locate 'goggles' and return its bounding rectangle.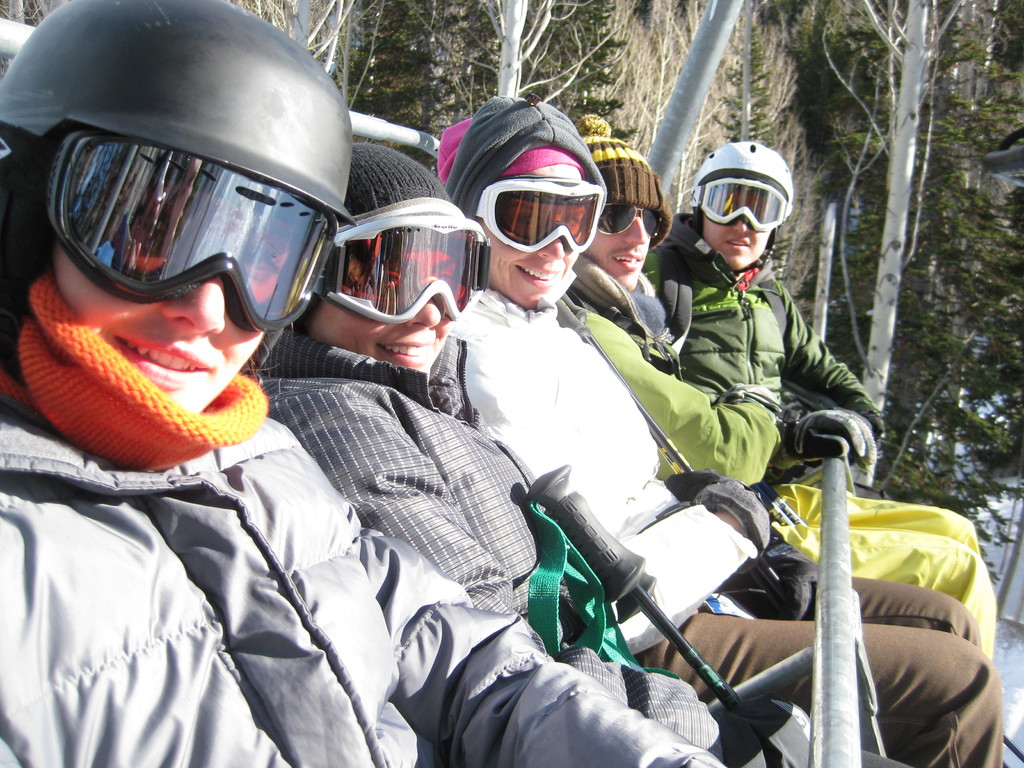
crop(295, 212, 493, 328).
